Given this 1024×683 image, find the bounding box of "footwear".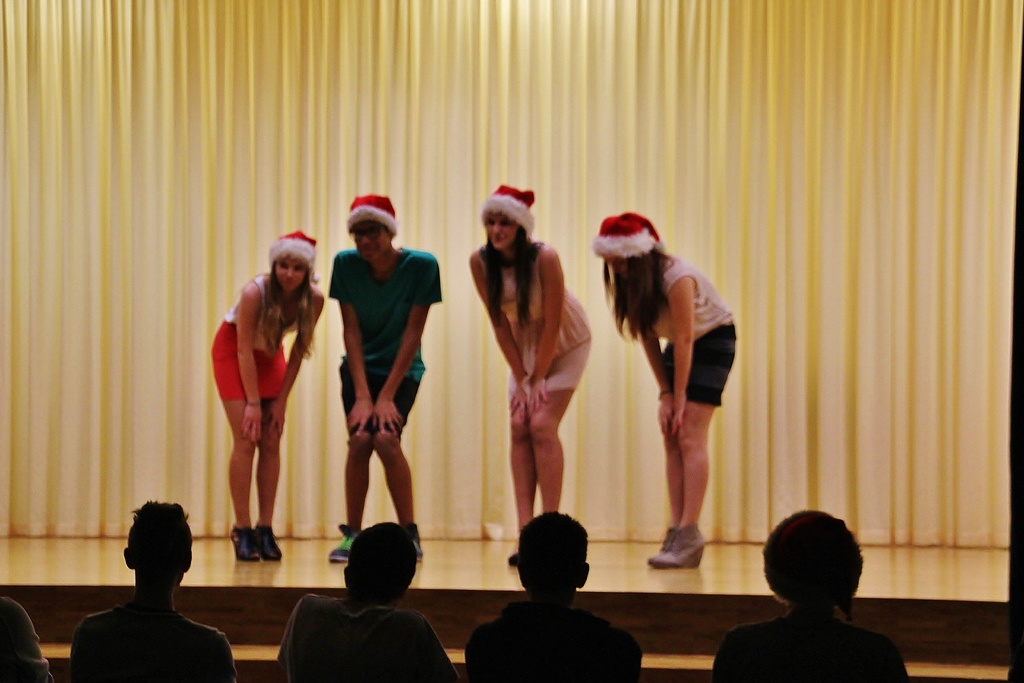
bbox(650, 524, 705, 570).
